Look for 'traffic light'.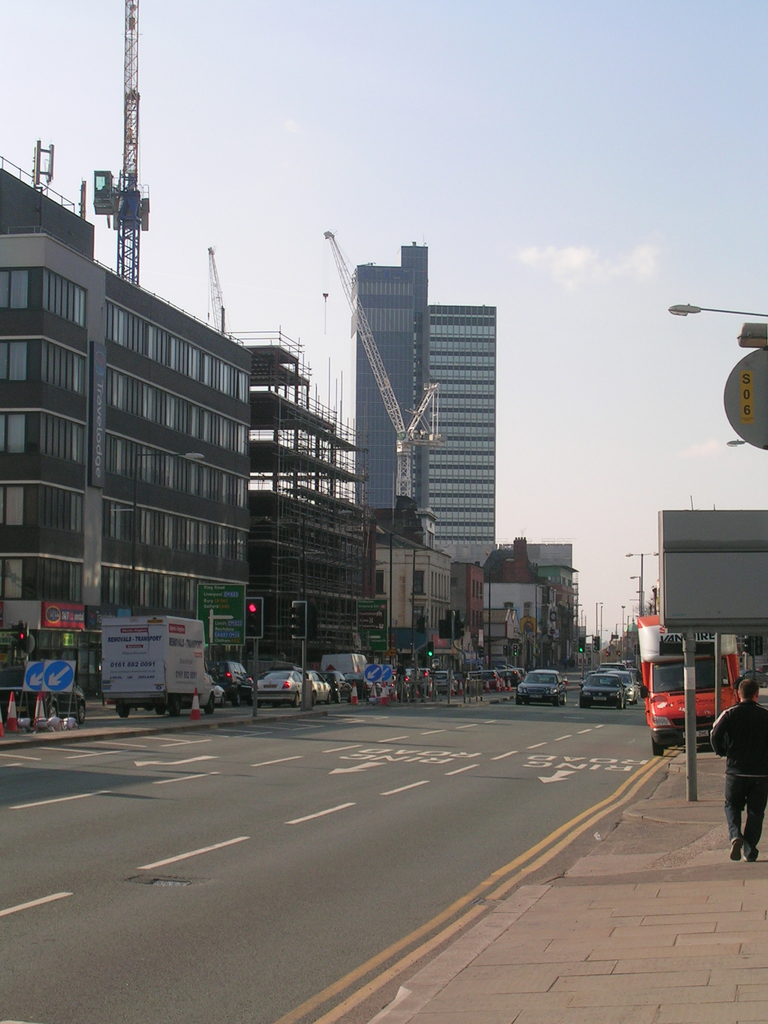
Found: left=502, top=644, right=508, bottom=657.
